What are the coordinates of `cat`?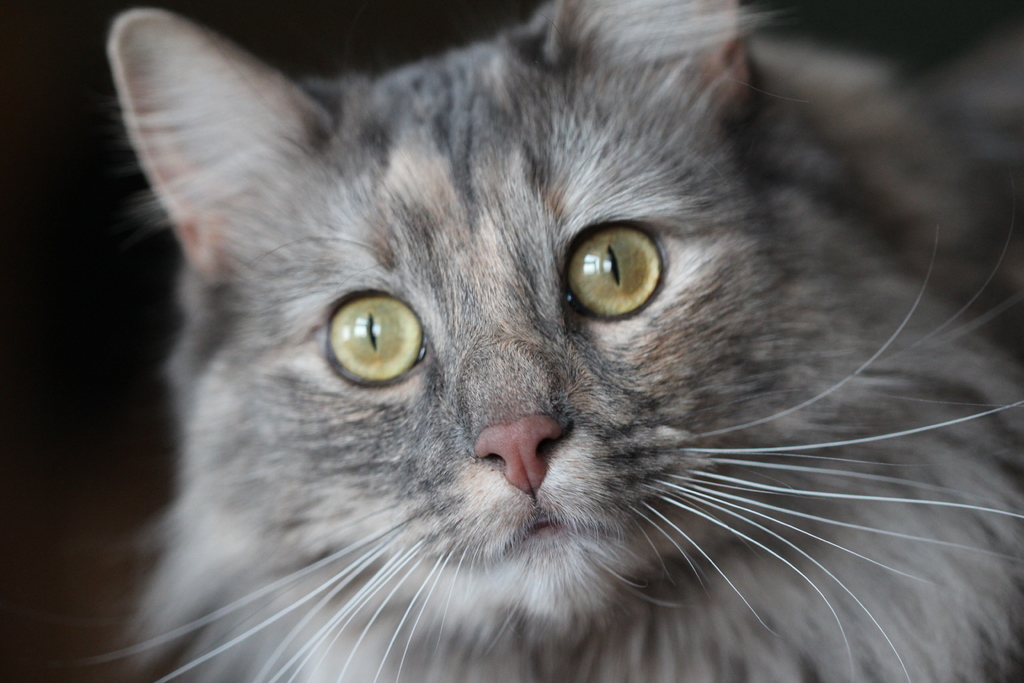
(x1=63, y1=0, x2=1023, y2=682).
